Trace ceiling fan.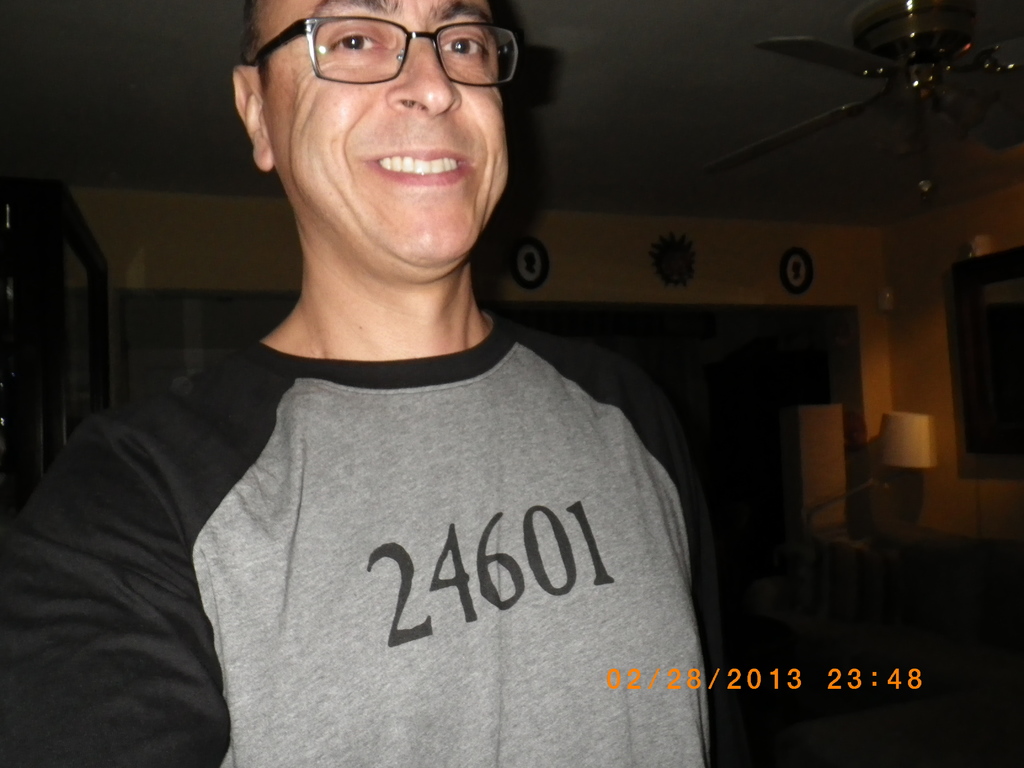
Traced to 645/0/1023/239.
